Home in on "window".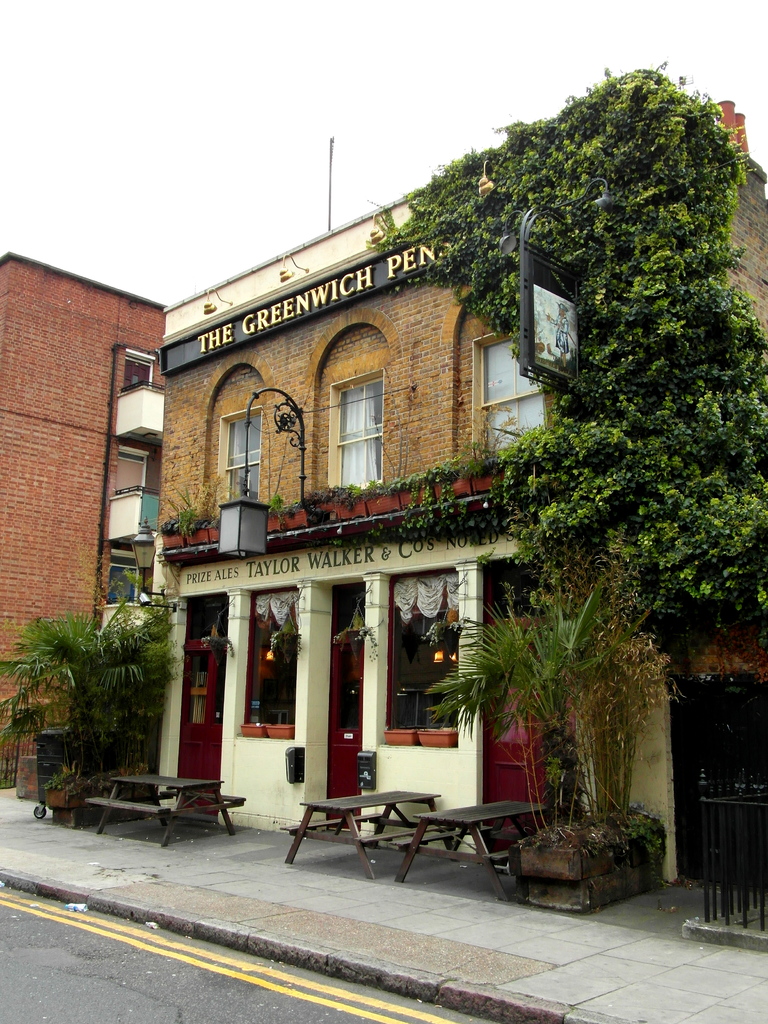
Homed in at (left=333, top=346, right=396, bottom=488).
